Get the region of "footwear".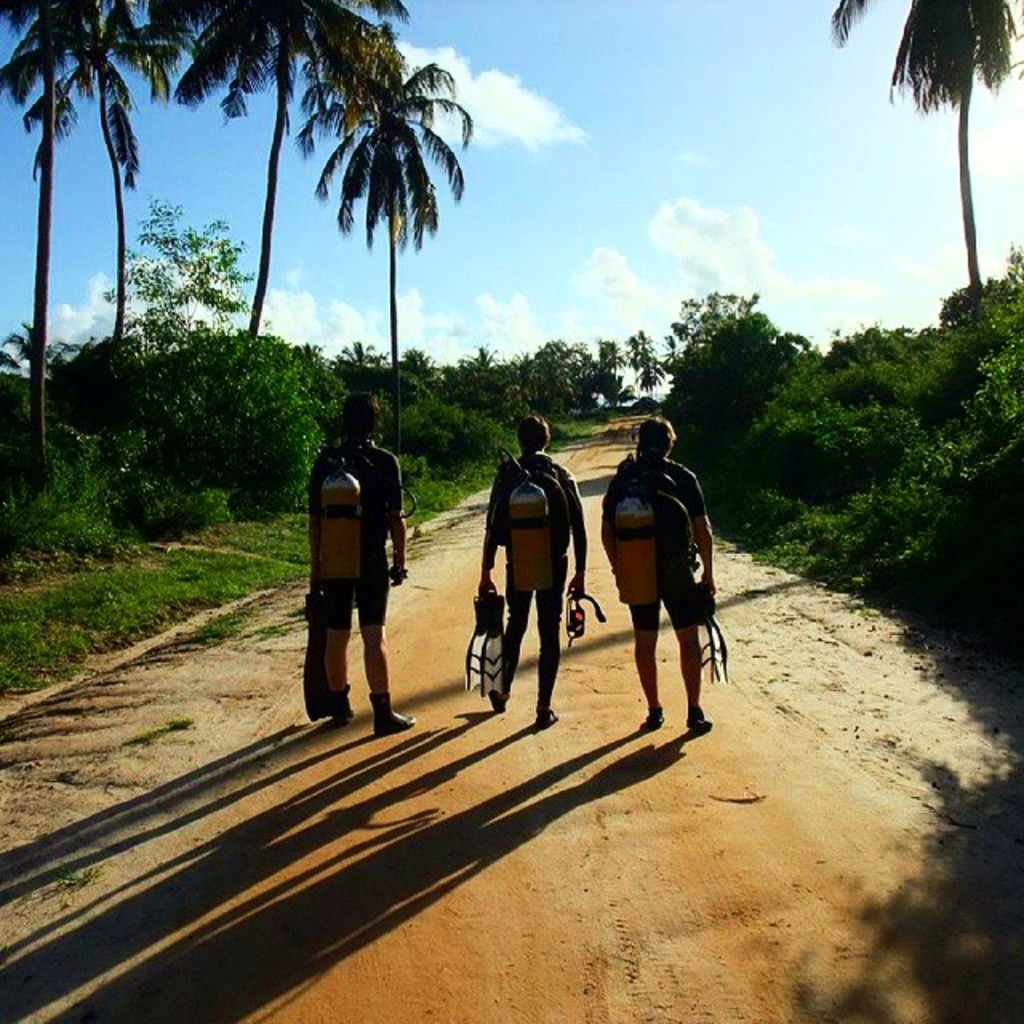
(left=330, top=688, right=357, bottom=722).
